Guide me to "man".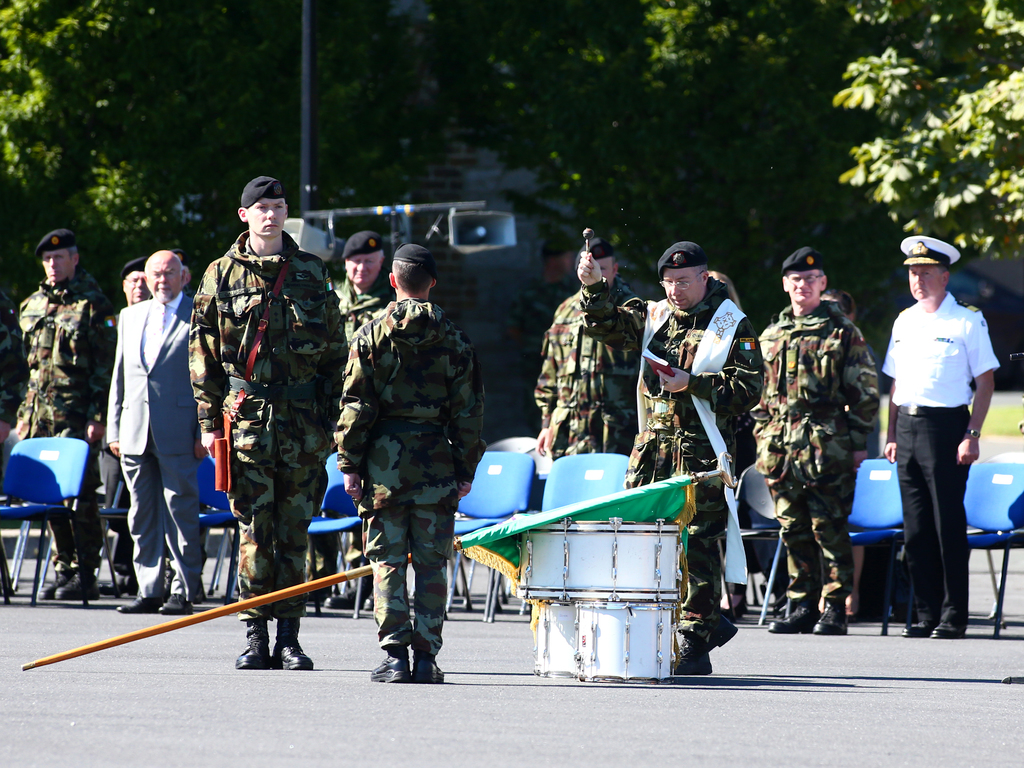
Guidance: {"x1": 877, "y1": 228, "x2": 1000, "y2": 637}.
